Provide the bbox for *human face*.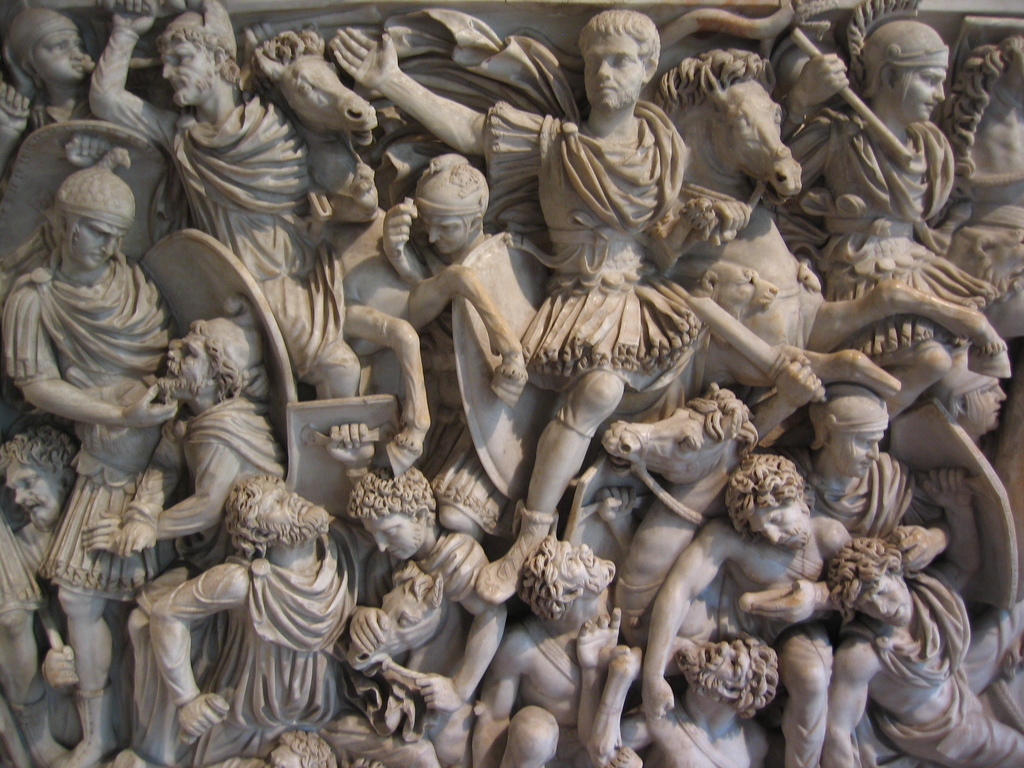
locate(429, 216, 465, 250).
